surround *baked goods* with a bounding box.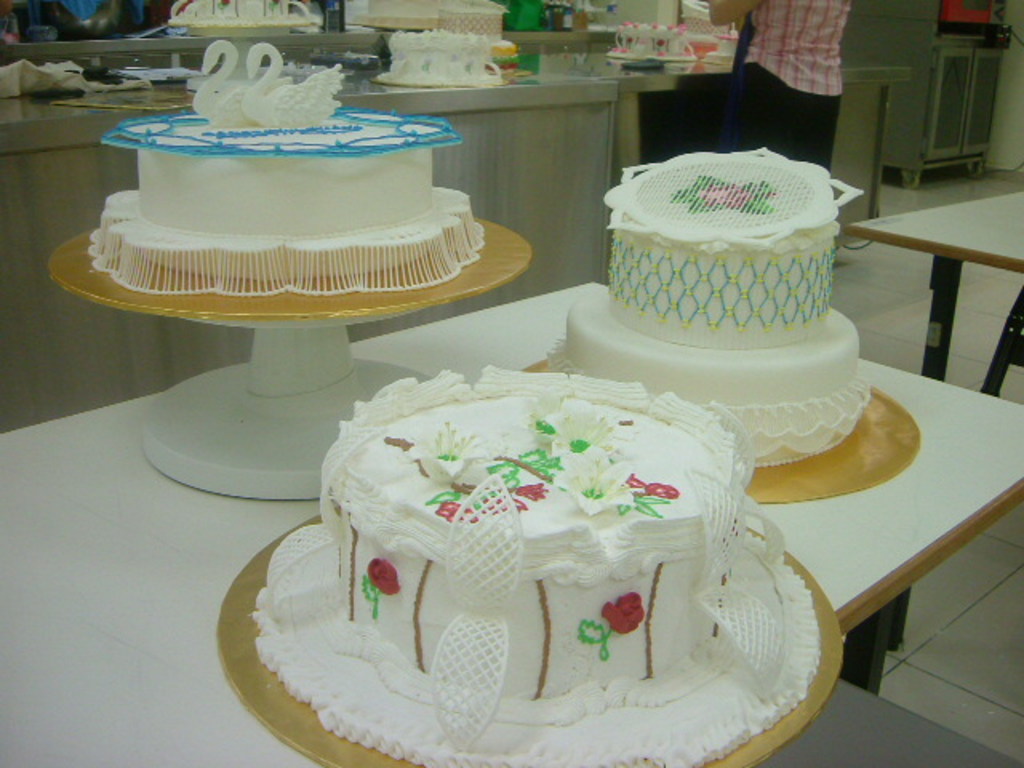
<bbox>248, 368, 822, 766</bbox>.
